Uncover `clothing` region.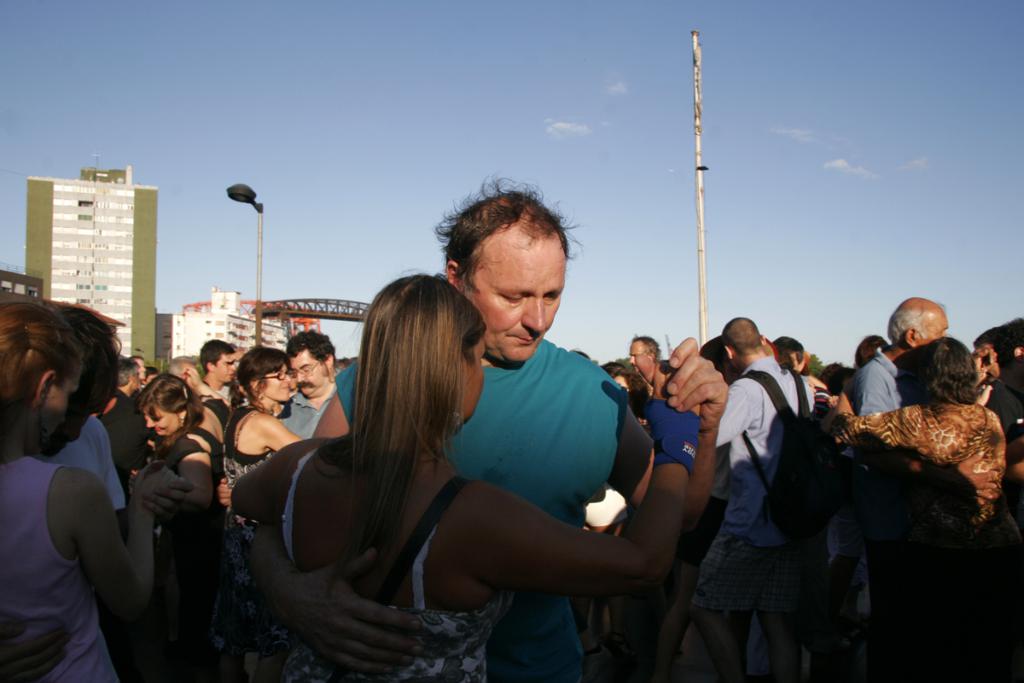
Uncovered: bbox(404, 284, 660, 651).
